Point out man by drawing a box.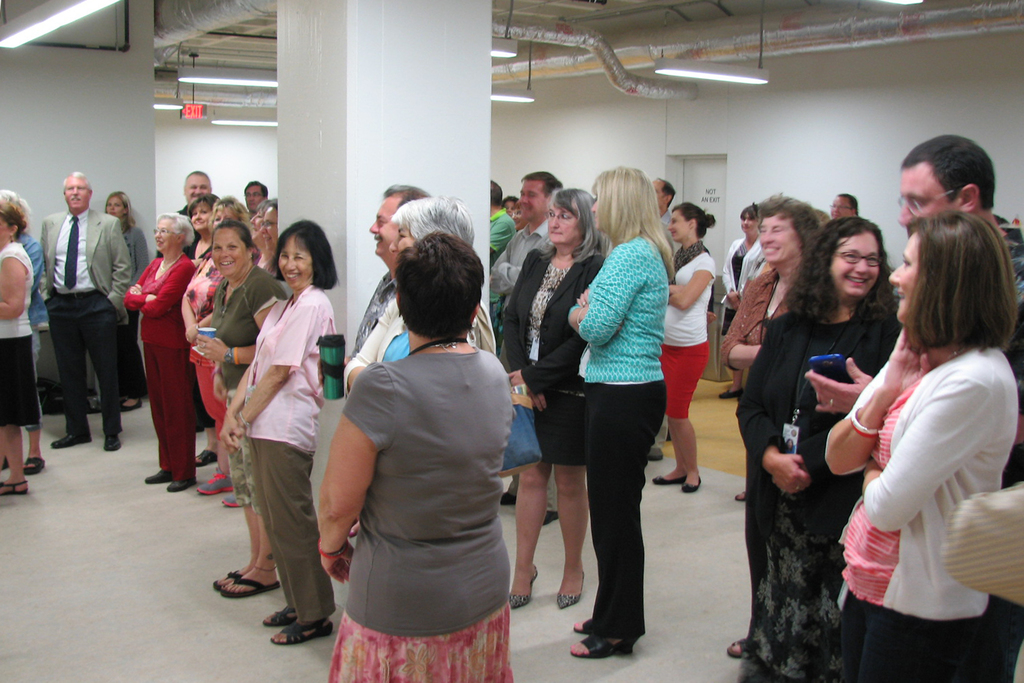
Rect(634, 170, 686, 256).
